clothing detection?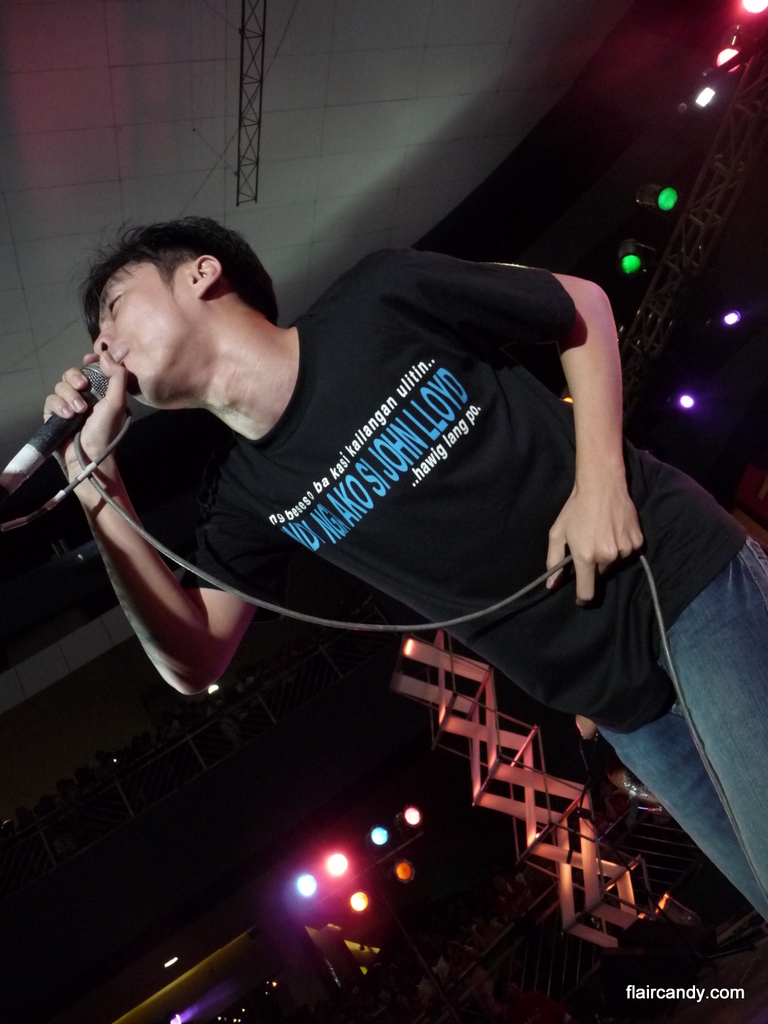
region(186, 250, 746, 726)
